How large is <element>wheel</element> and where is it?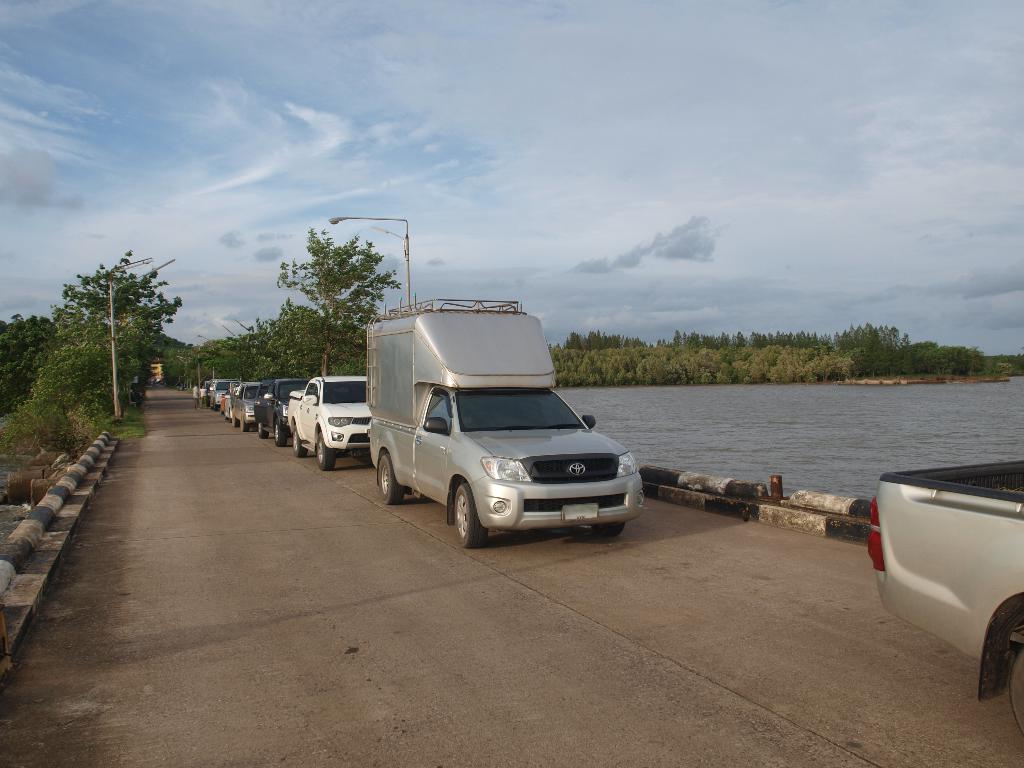
Bounding box: 376:454:404:504.
